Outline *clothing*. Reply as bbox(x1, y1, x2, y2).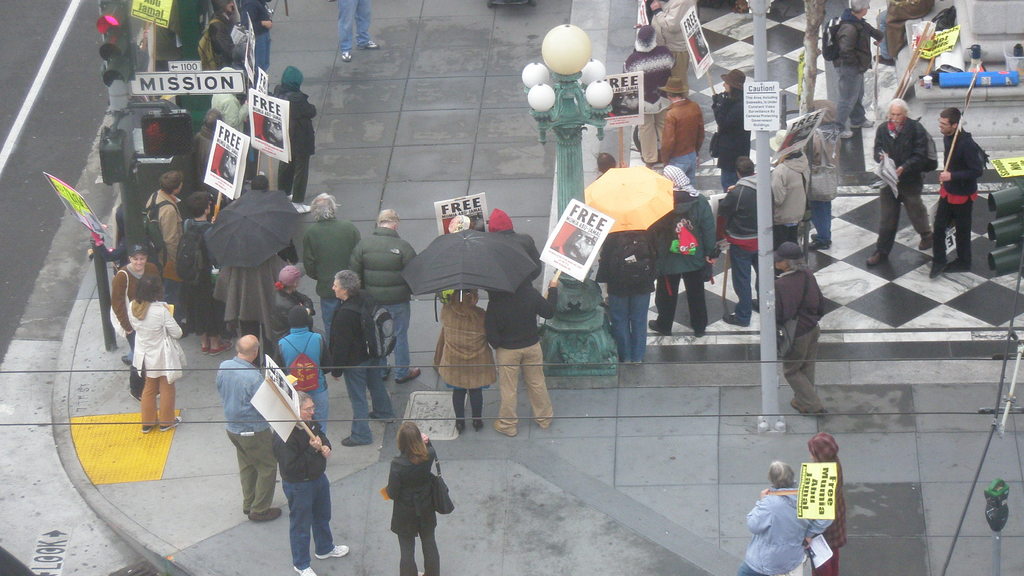
bbox(301, 214, 362, 297).
